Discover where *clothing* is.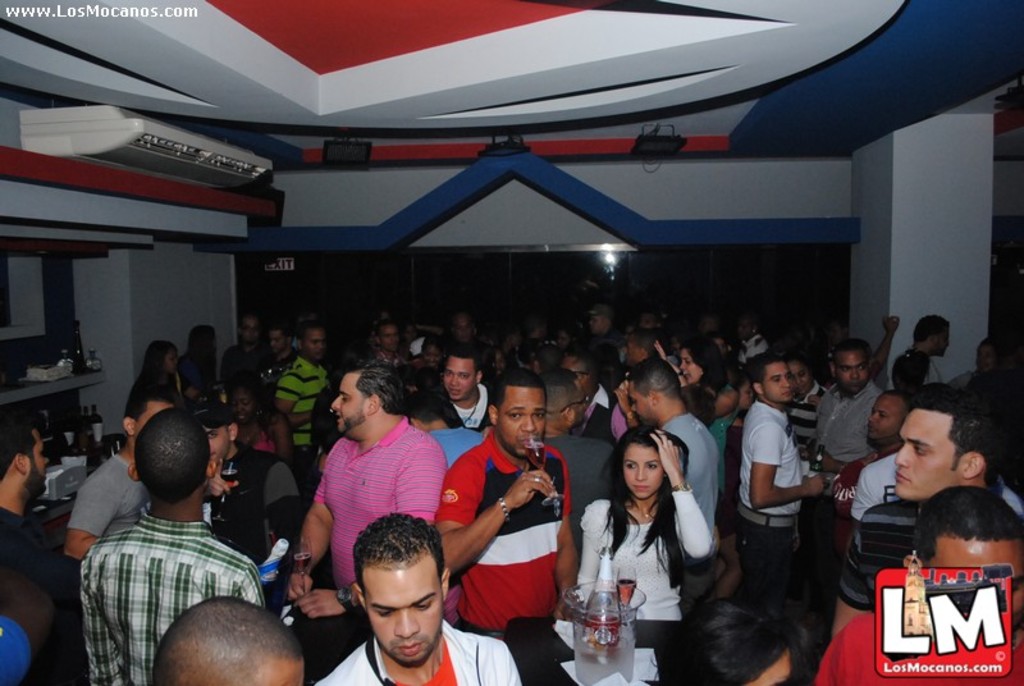
Discovered at bbox=(837, 457, 884, 523).
